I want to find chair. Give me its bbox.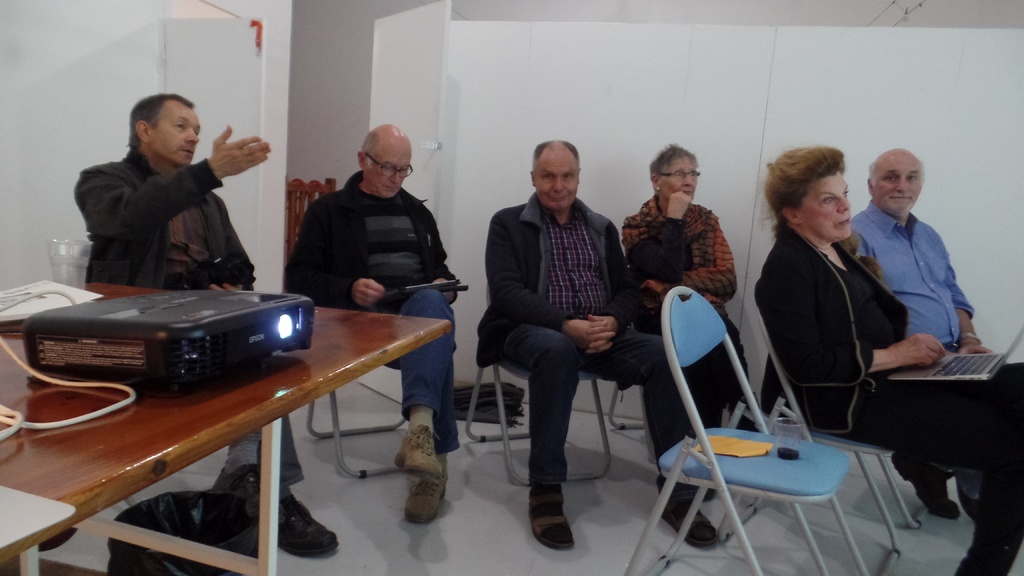
rect(721, 289, 912, 575).
